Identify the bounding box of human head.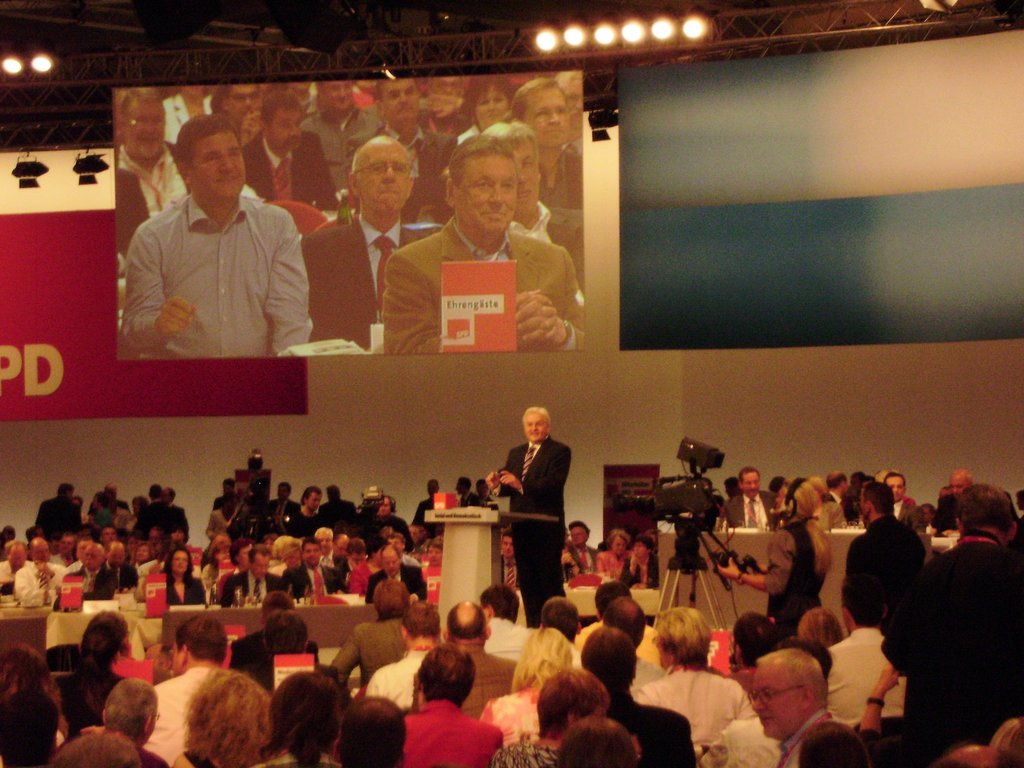
520/626/574/683.
